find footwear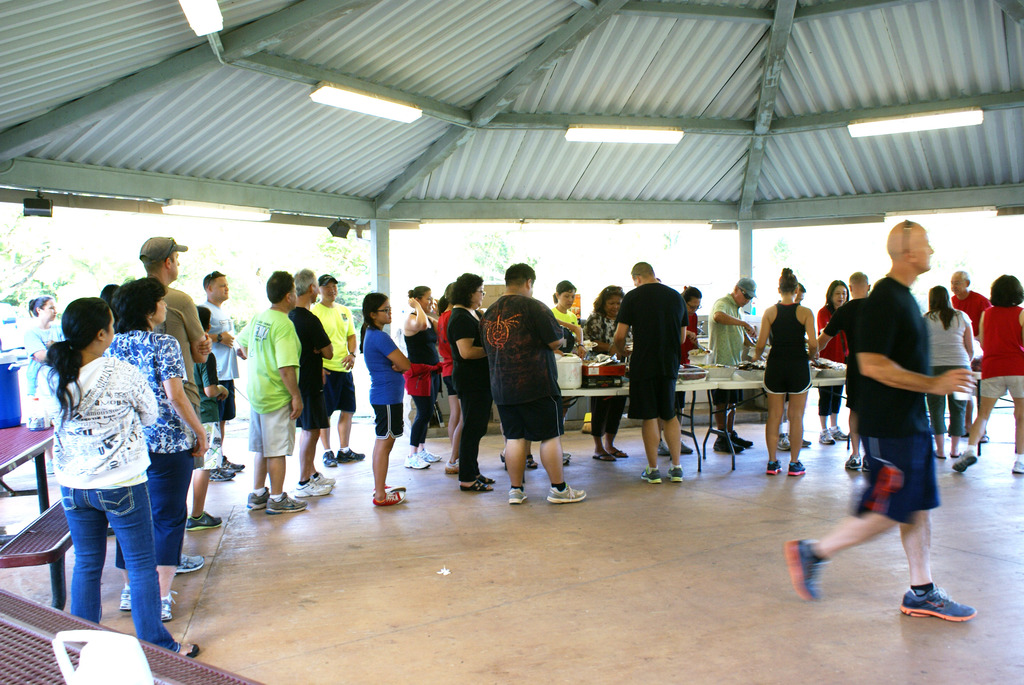
region(668, 463, 686, 485)
